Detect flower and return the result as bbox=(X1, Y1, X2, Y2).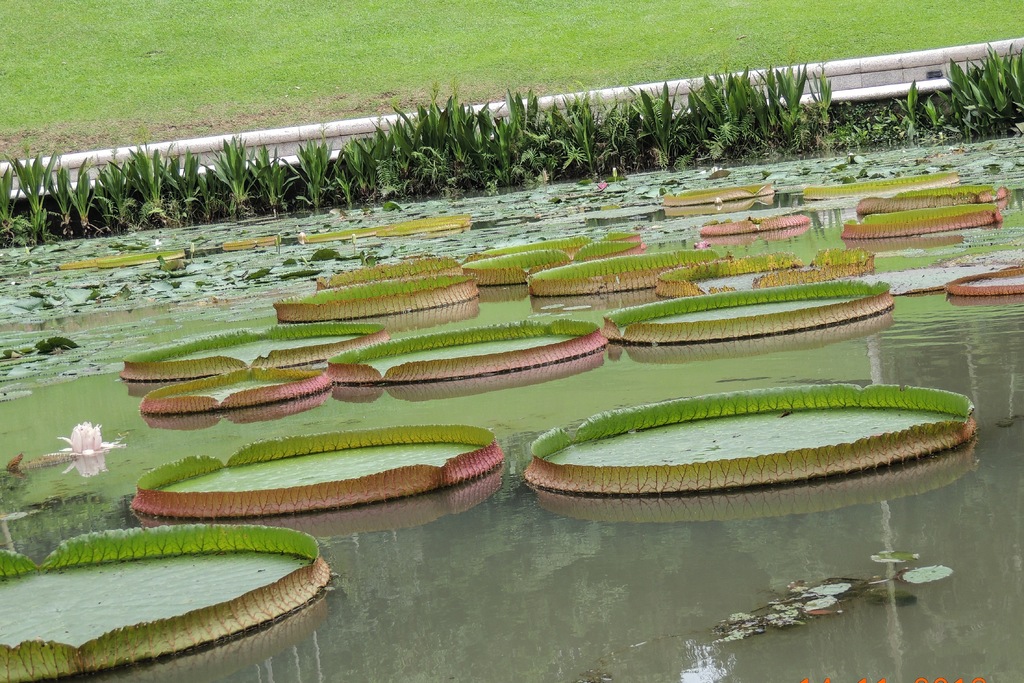
bbox=(147, 235, 173, 255).
